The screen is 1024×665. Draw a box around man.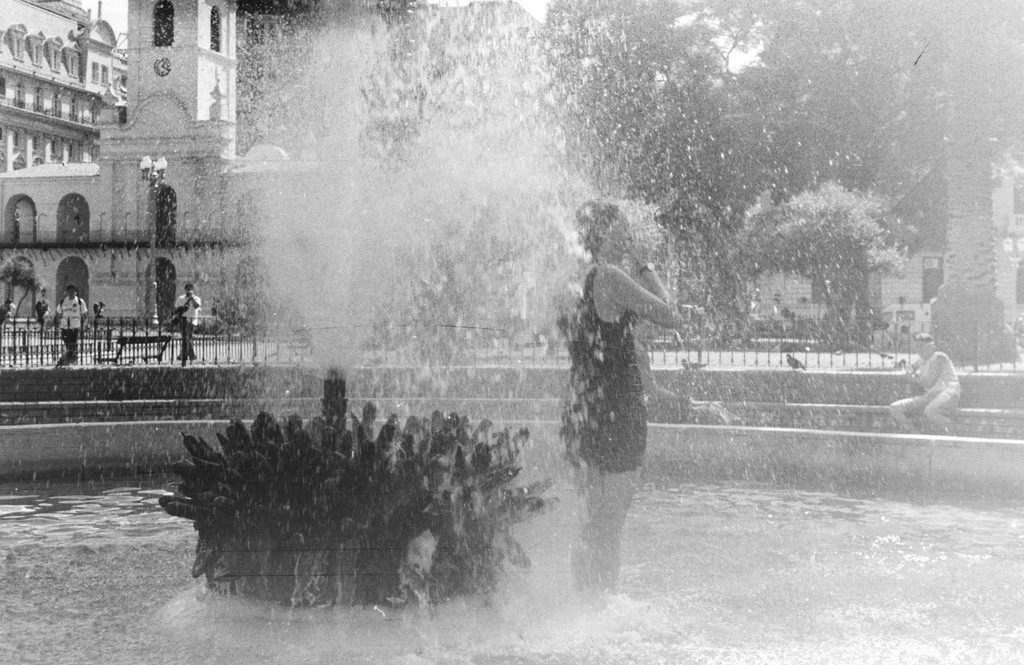
detection(54, 285, 92, 359).
